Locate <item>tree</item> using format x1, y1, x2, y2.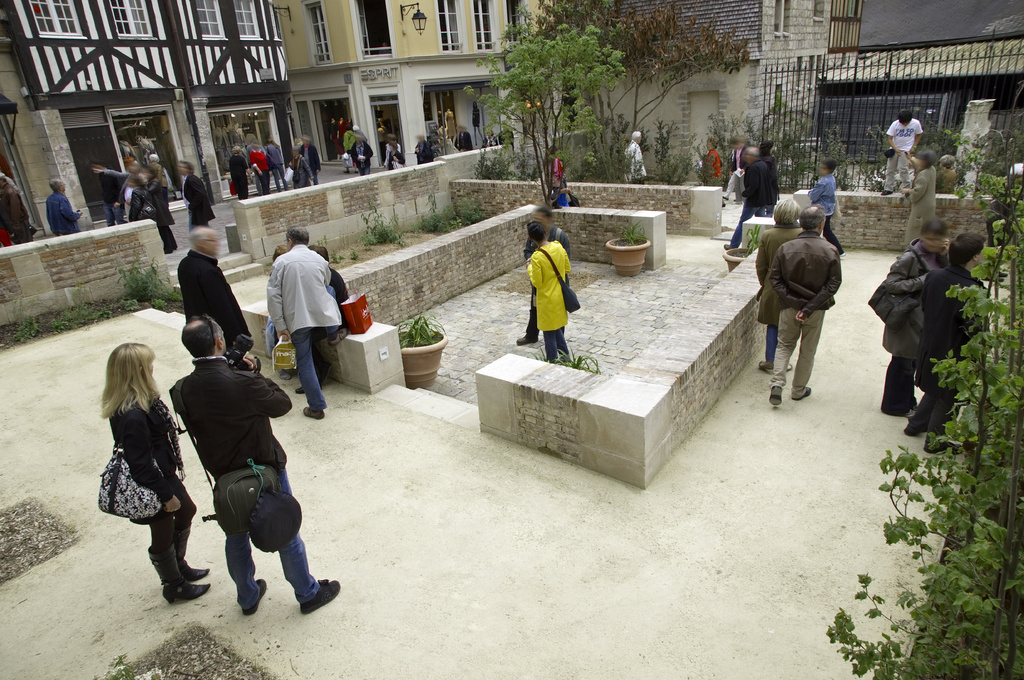
469, 16, 641, 185.
